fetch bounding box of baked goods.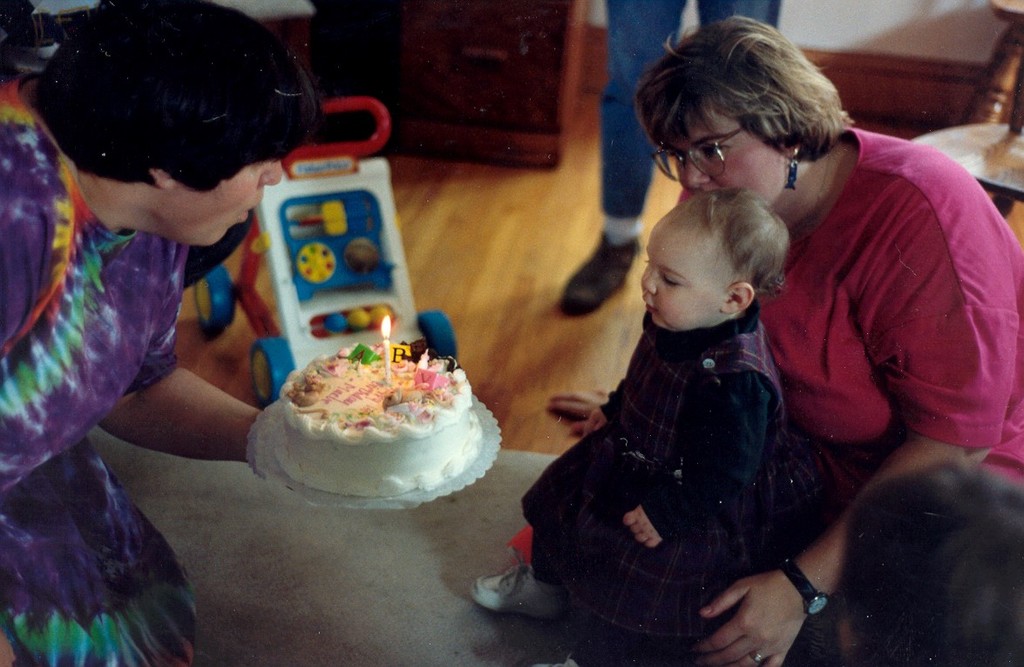
Bbox: l=274, t=340, r=487, b=498.
